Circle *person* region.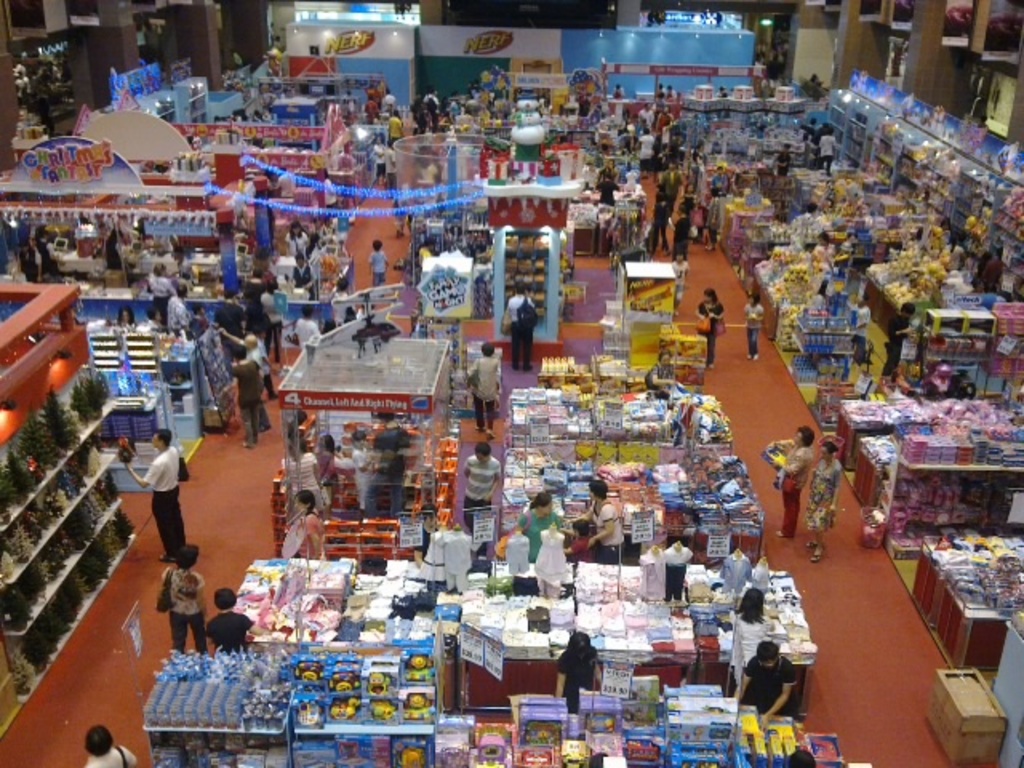
Region: pyautogui.locateOnScreen(517, 490, 574, 560).
